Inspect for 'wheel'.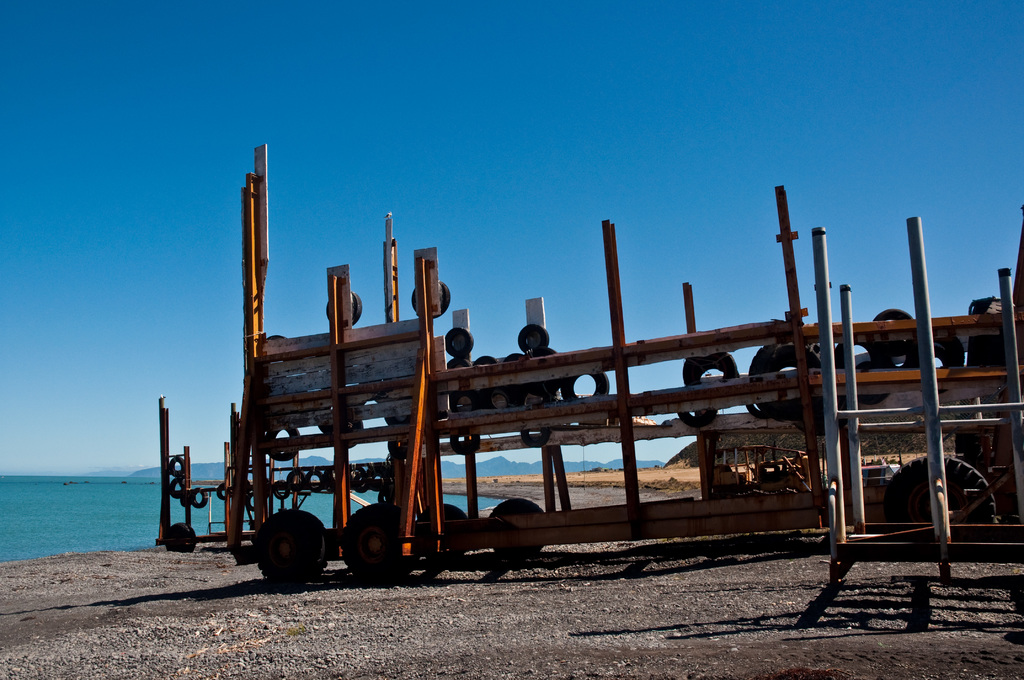
Inspection: bbox=(939, 341, 964, 366).
